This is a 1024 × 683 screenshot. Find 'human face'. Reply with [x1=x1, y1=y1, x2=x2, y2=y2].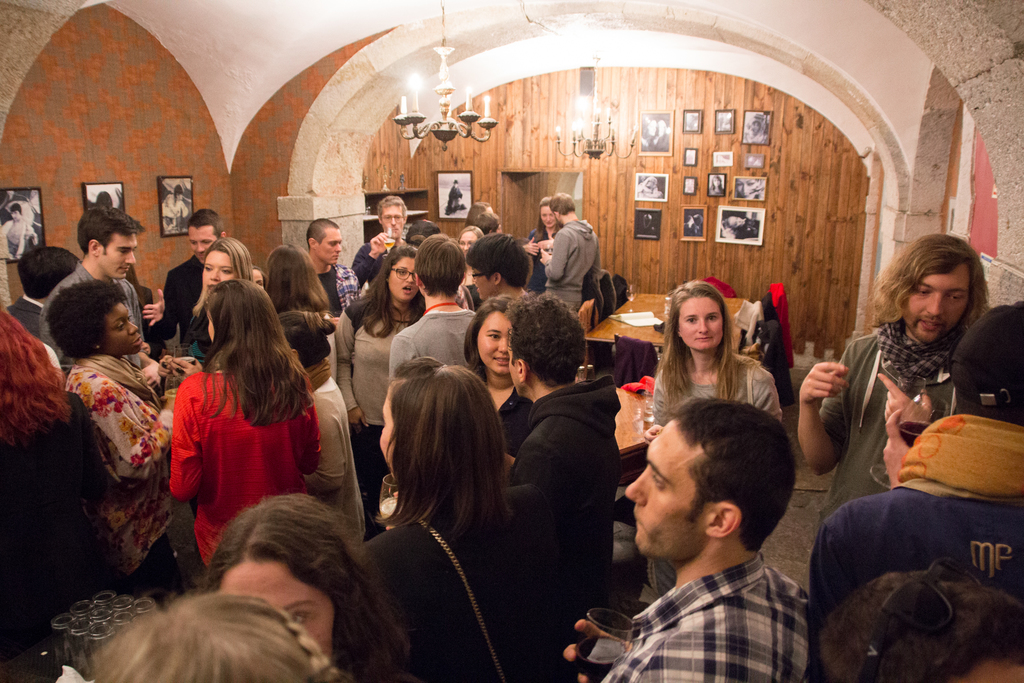
[x1=675, y1=298, x2=732, y2=360].
